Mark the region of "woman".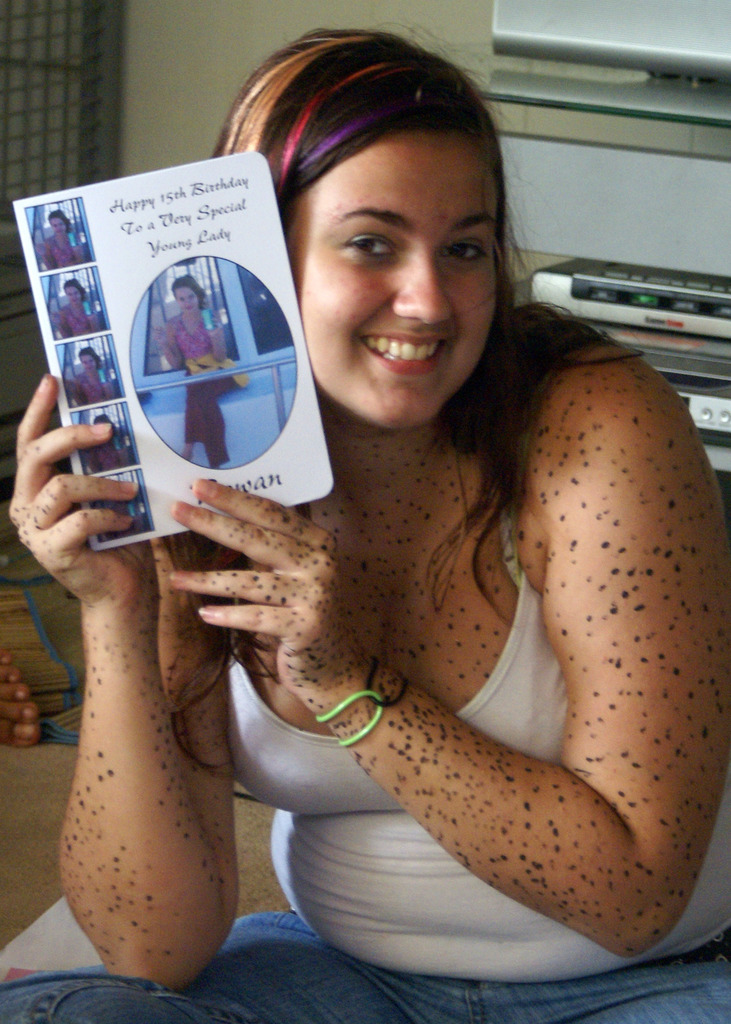
Region: BBox(54, 278, 101, 339).
